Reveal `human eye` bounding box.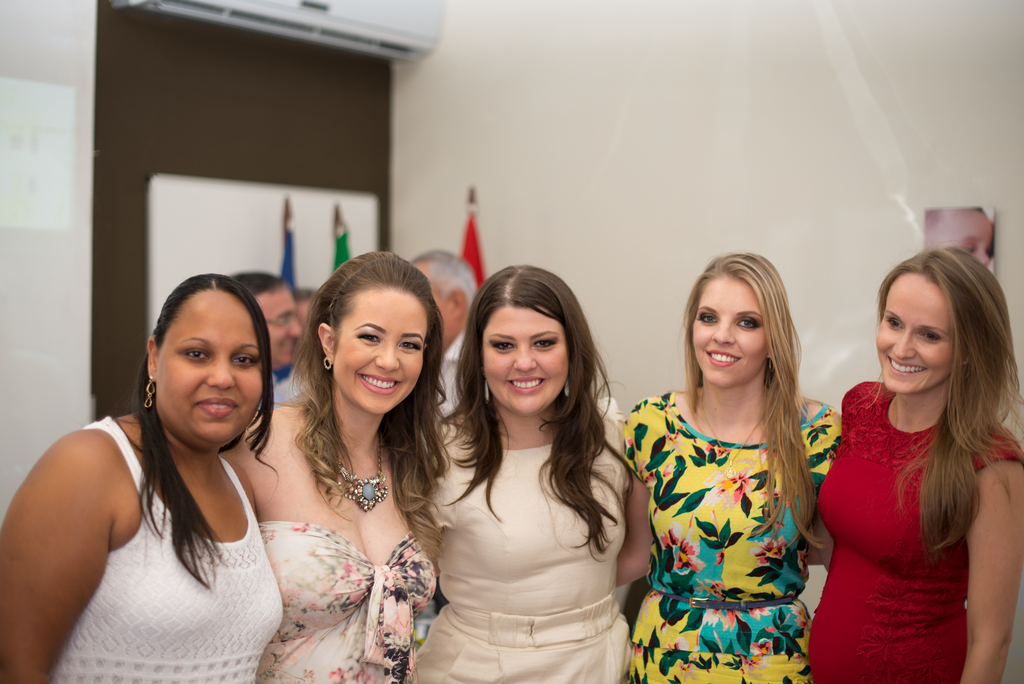
Revealed: box=[397, 338, 423, 352].
